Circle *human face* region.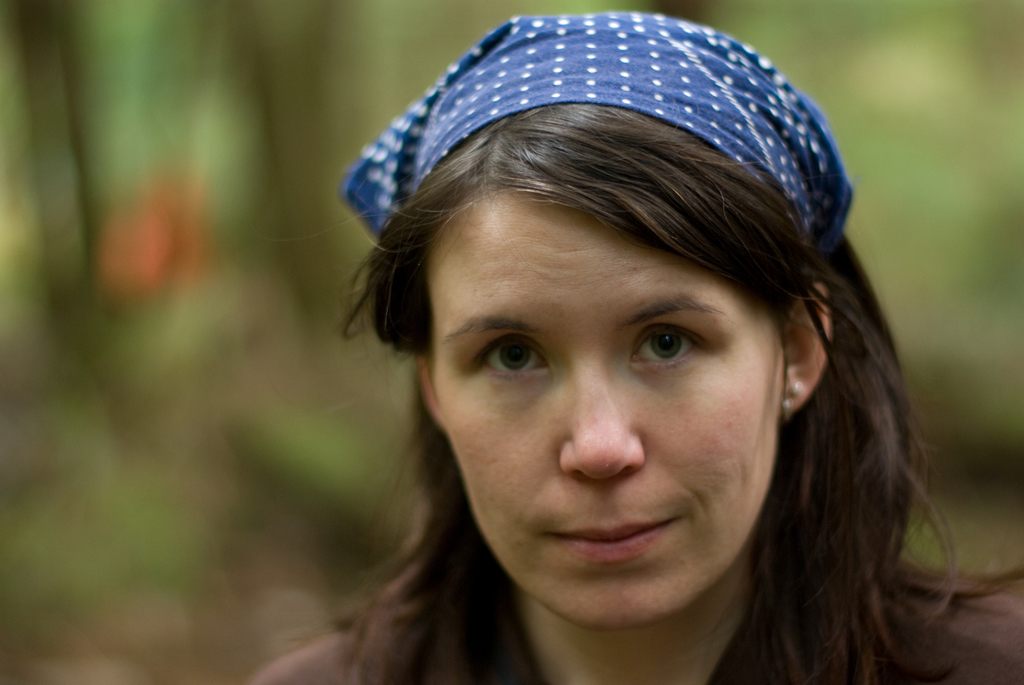
Region: 422/198/785/633.
